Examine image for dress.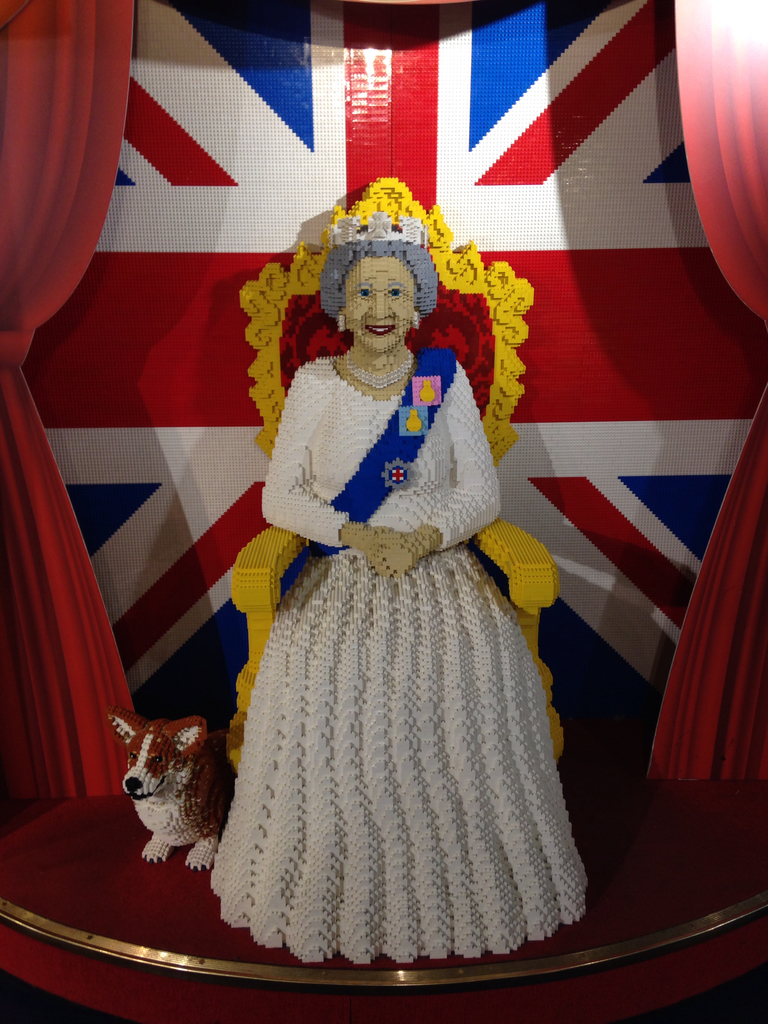
Examination result: <bbox>212, 348, 589, 970</bbox>.
